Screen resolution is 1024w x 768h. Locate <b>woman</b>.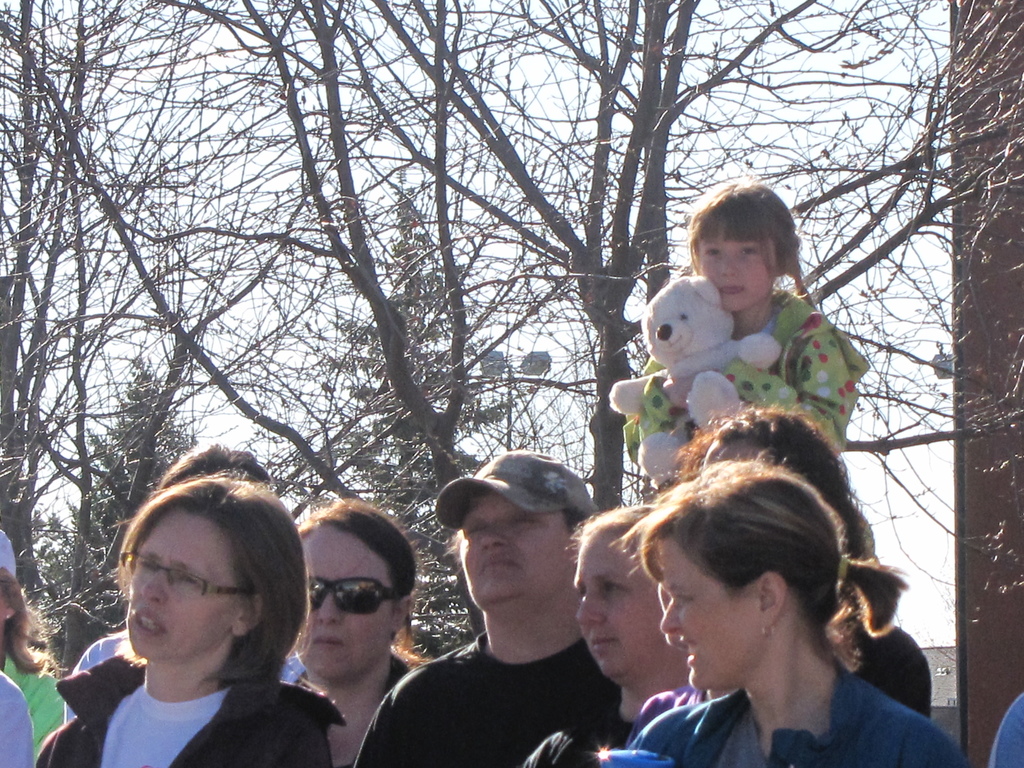
278, 496, 445, 767.
